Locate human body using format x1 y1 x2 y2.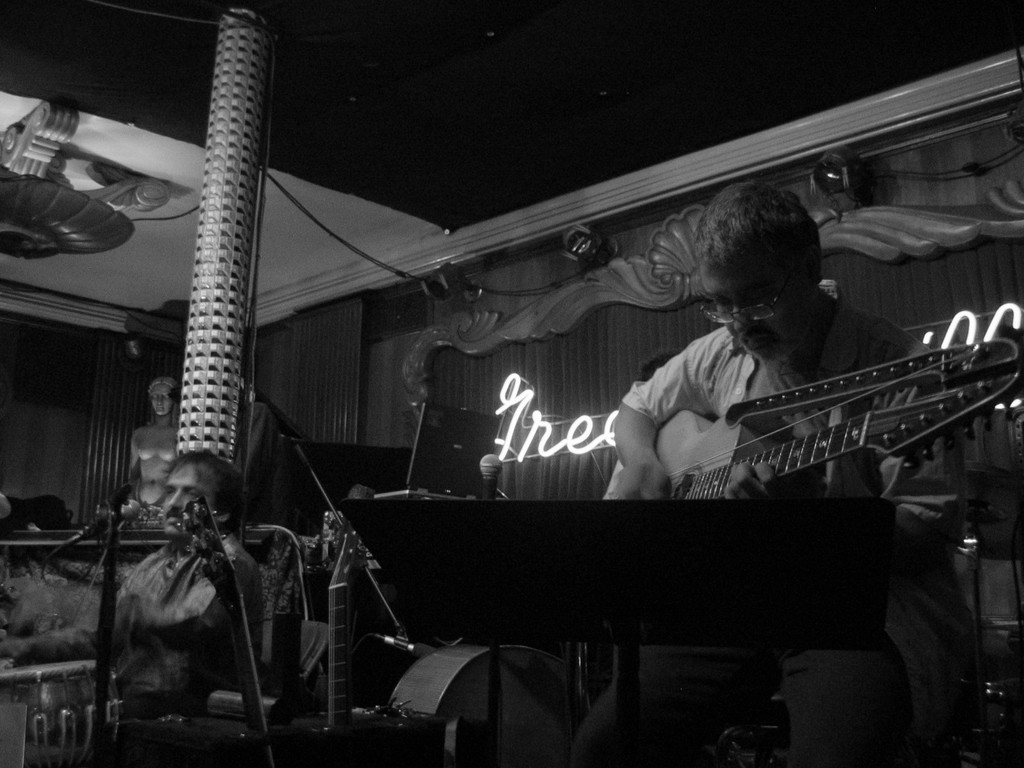
134 424 177 508.
